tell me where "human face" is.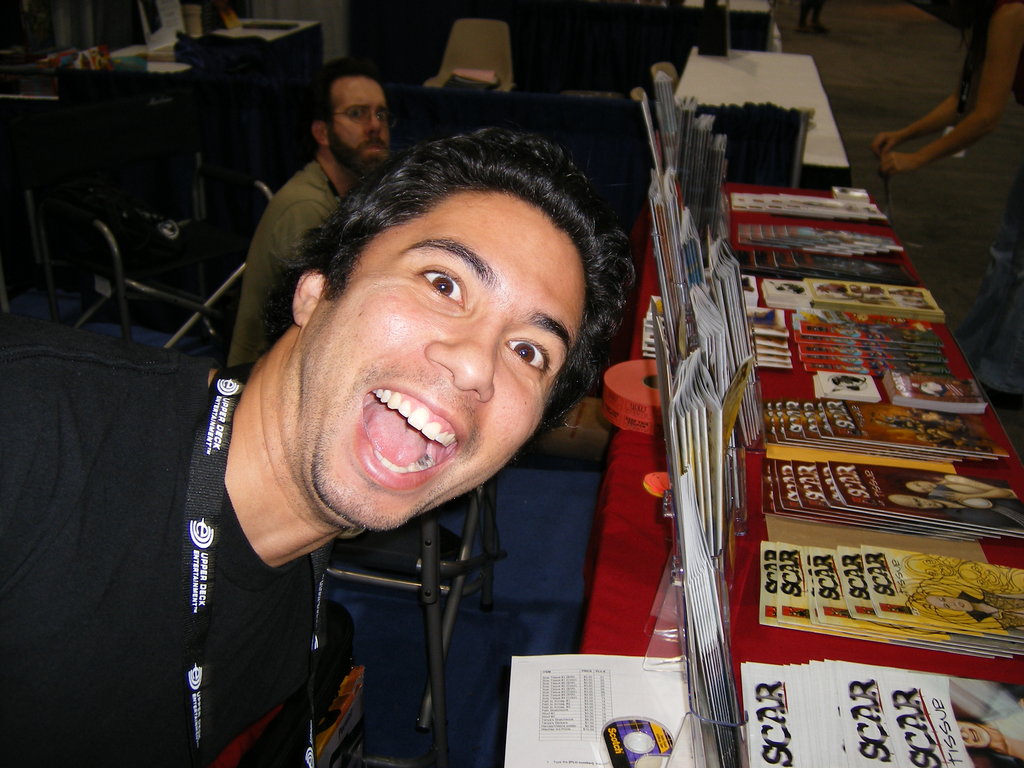
"human face" is at [328,80,385,177].
